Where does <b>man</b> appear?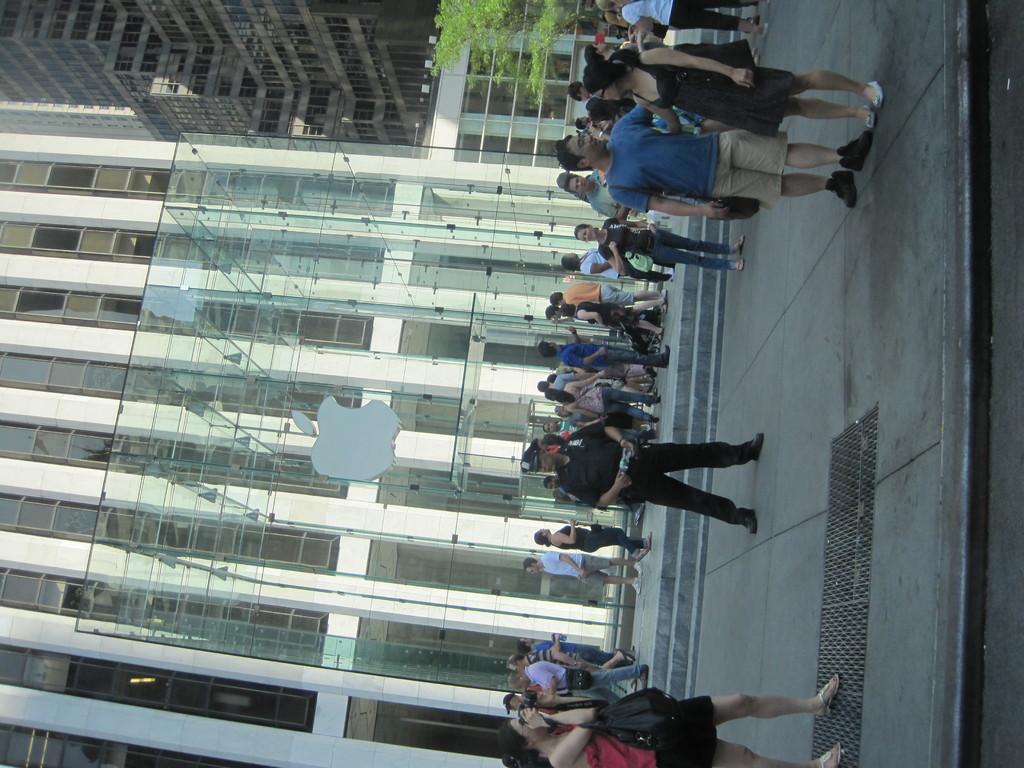
Appears at [558, 168, 632, 218].
